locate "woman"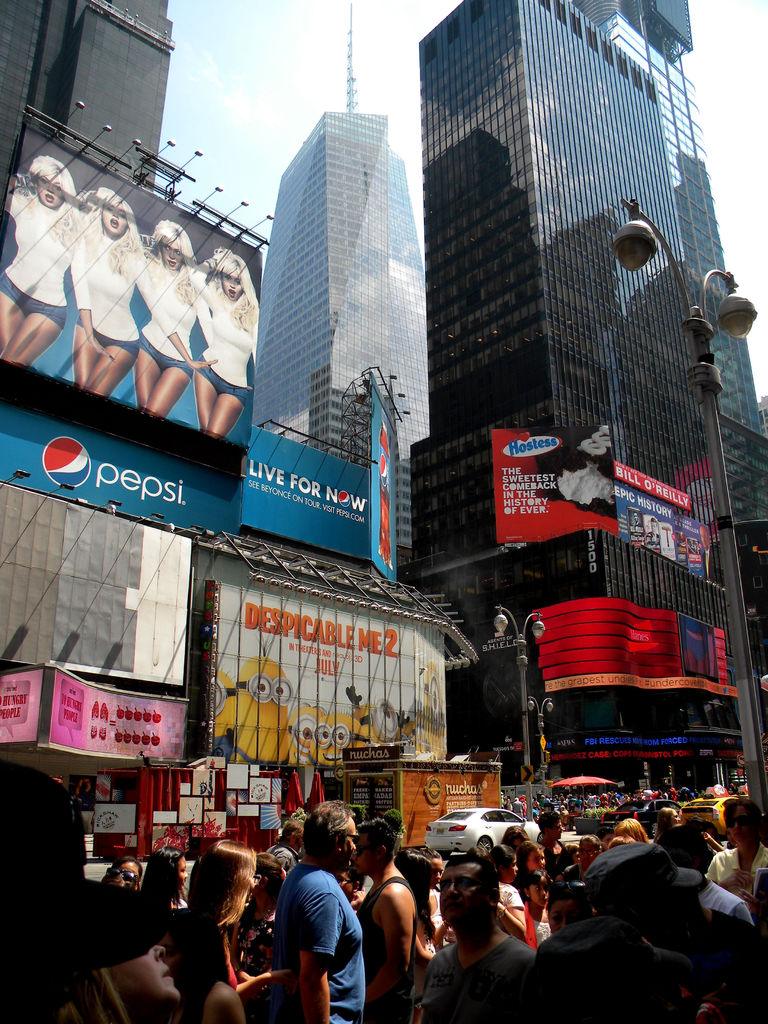
region(500, 826, 532, 856)
